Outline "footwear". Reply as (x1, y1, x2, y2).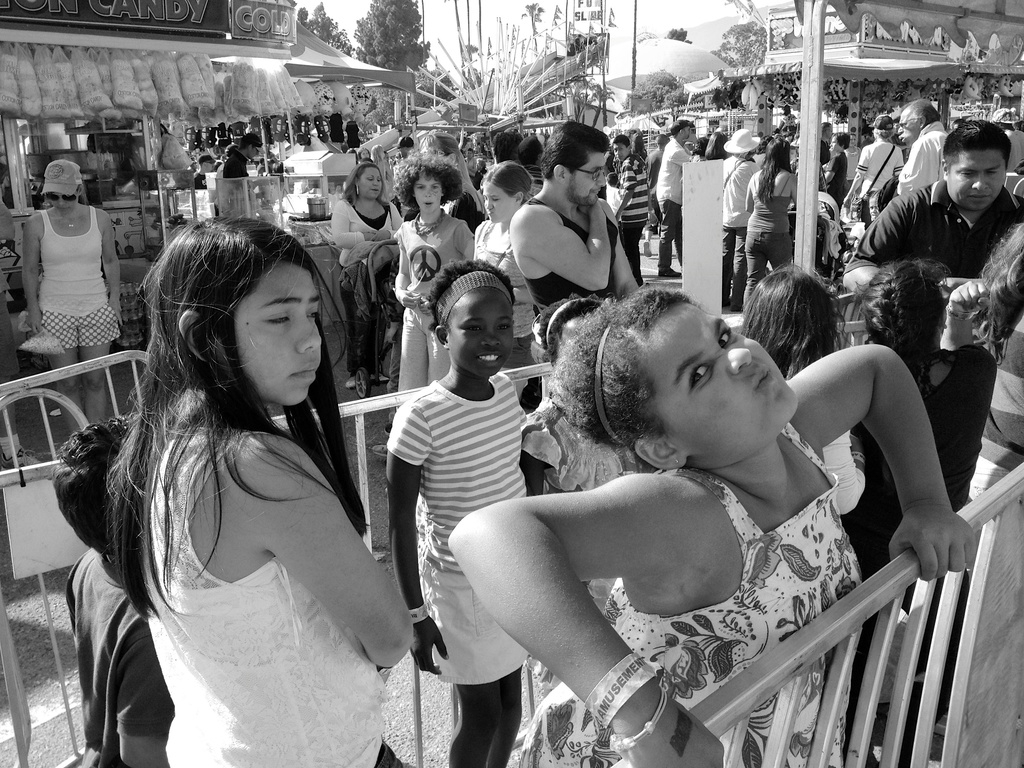
(0, 445, 36, 468).
